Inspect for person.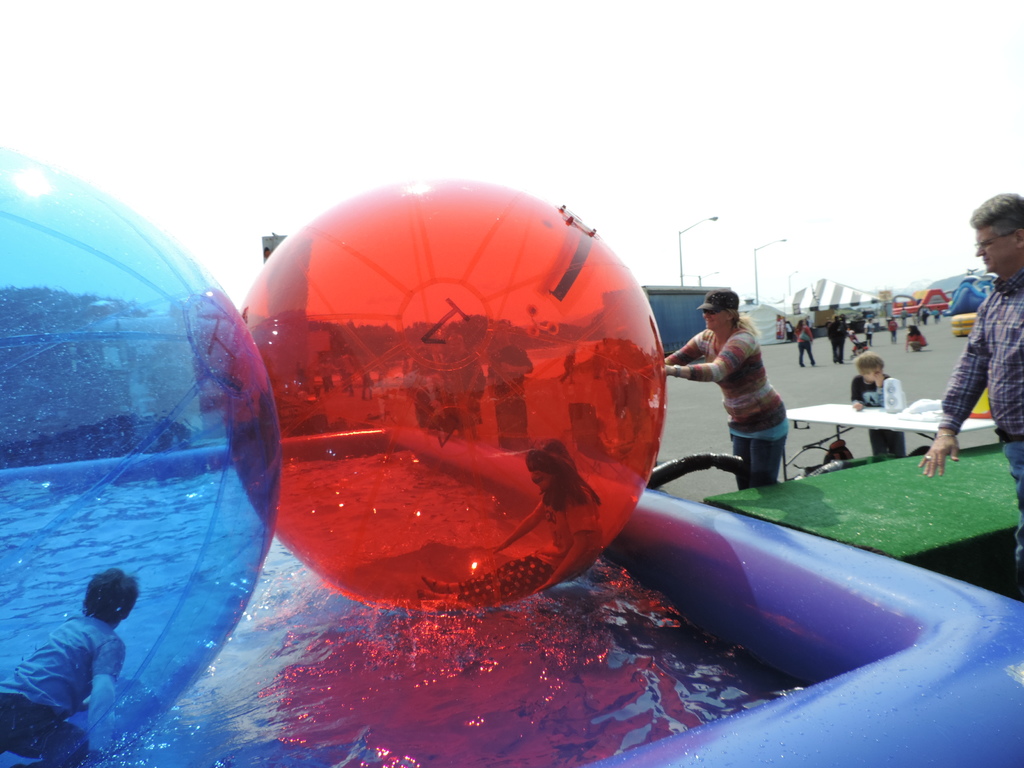
Inspection: box(847, 306, 872, 359).
